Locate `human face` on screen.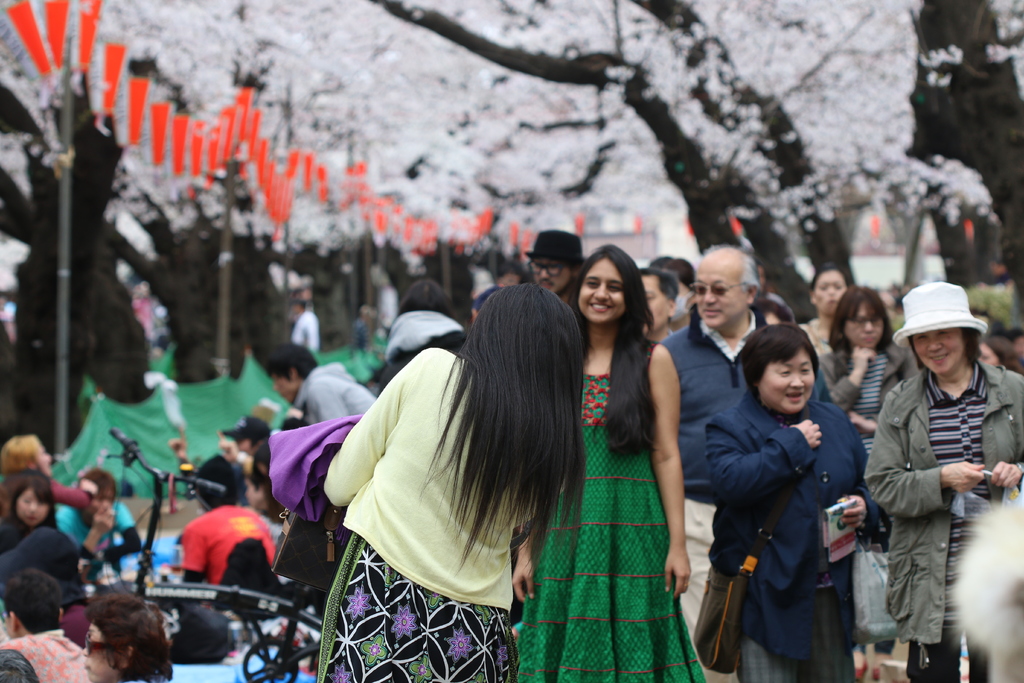
On screen at 16,484,49,524.
